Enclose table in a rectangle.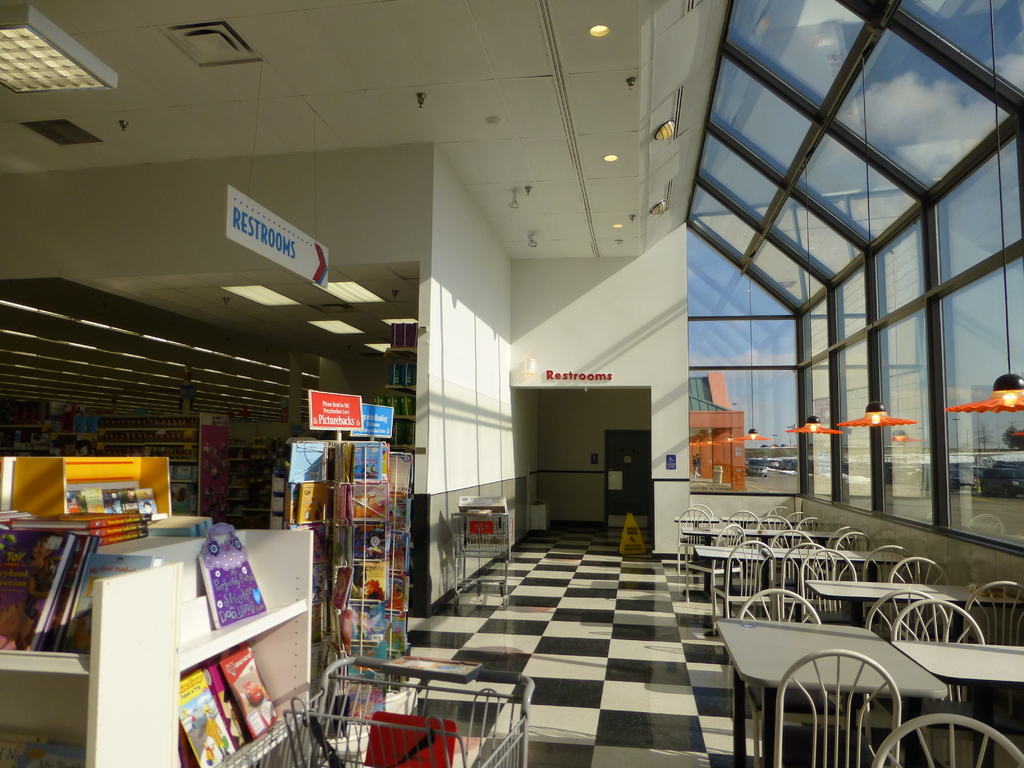
814/581/1011/732.
